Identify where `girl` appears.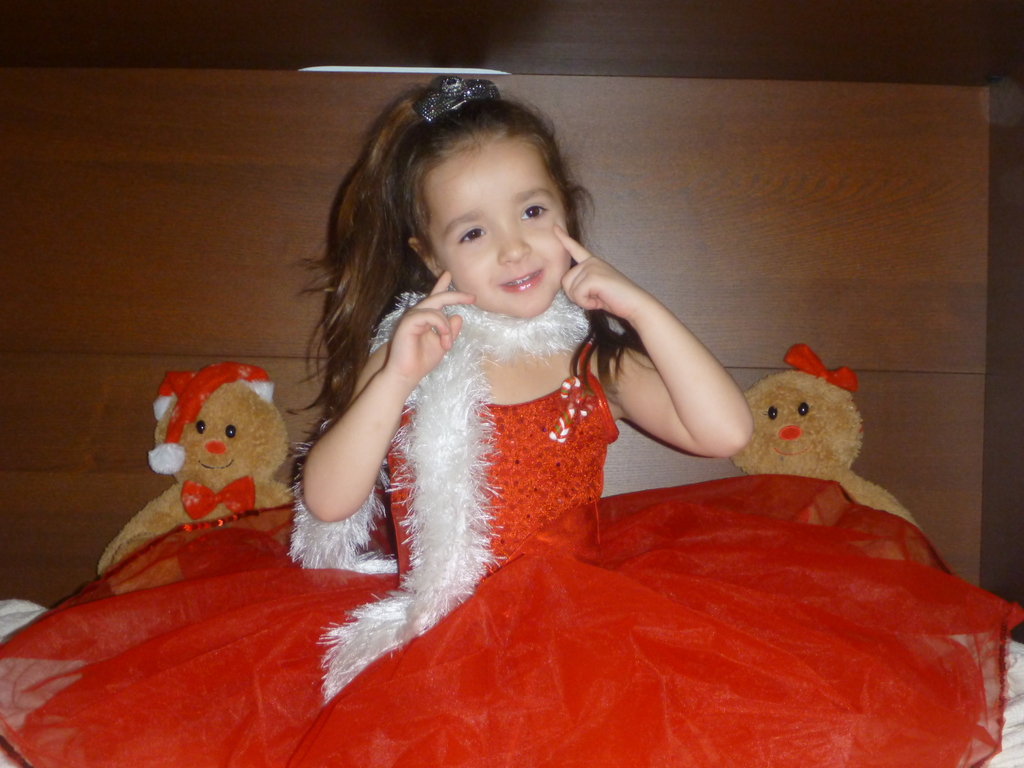
Appears at (2, 69, 1023, 767).
